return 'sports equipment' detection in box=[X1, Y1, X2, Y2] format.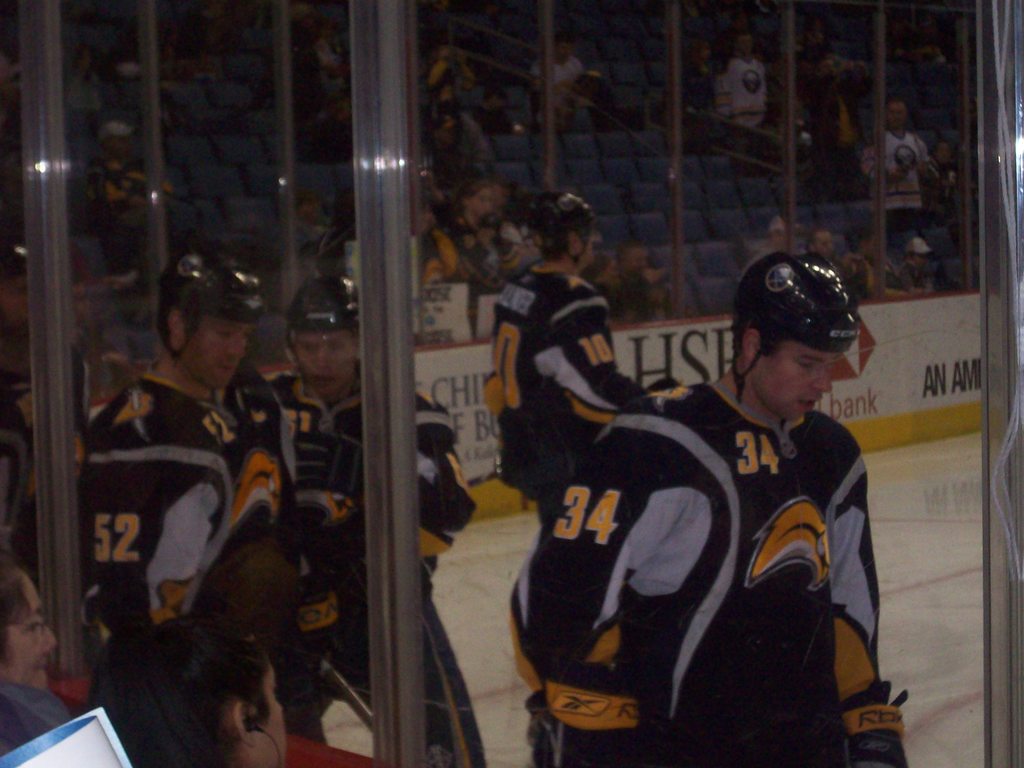
box=[727, 246, 863, 406].
